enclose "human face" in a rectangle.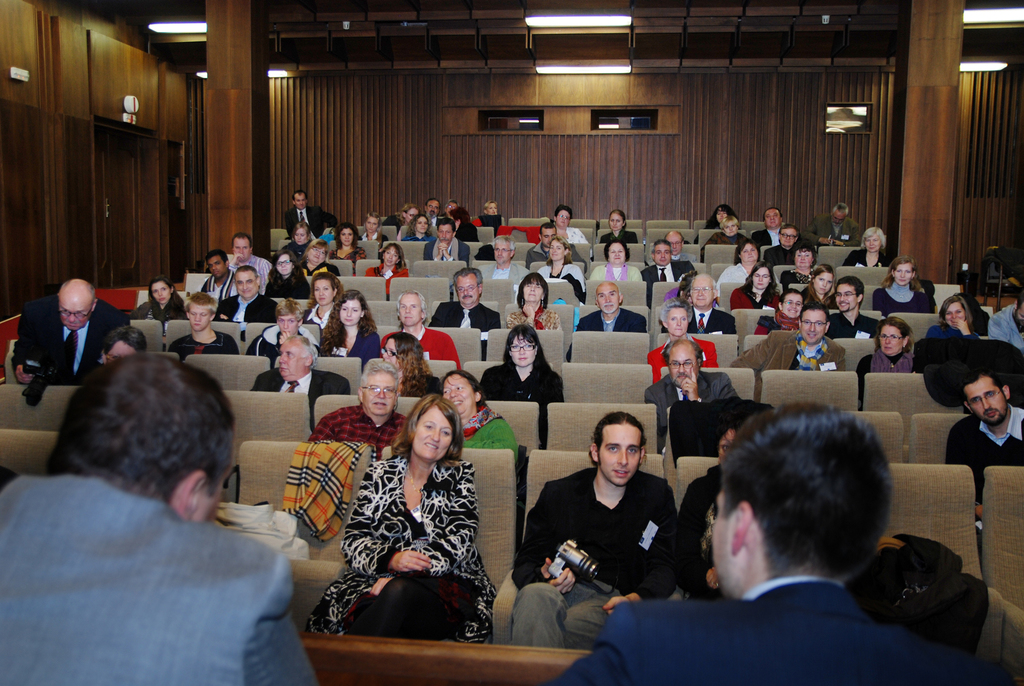
locate(276, 253, 292, 274).
